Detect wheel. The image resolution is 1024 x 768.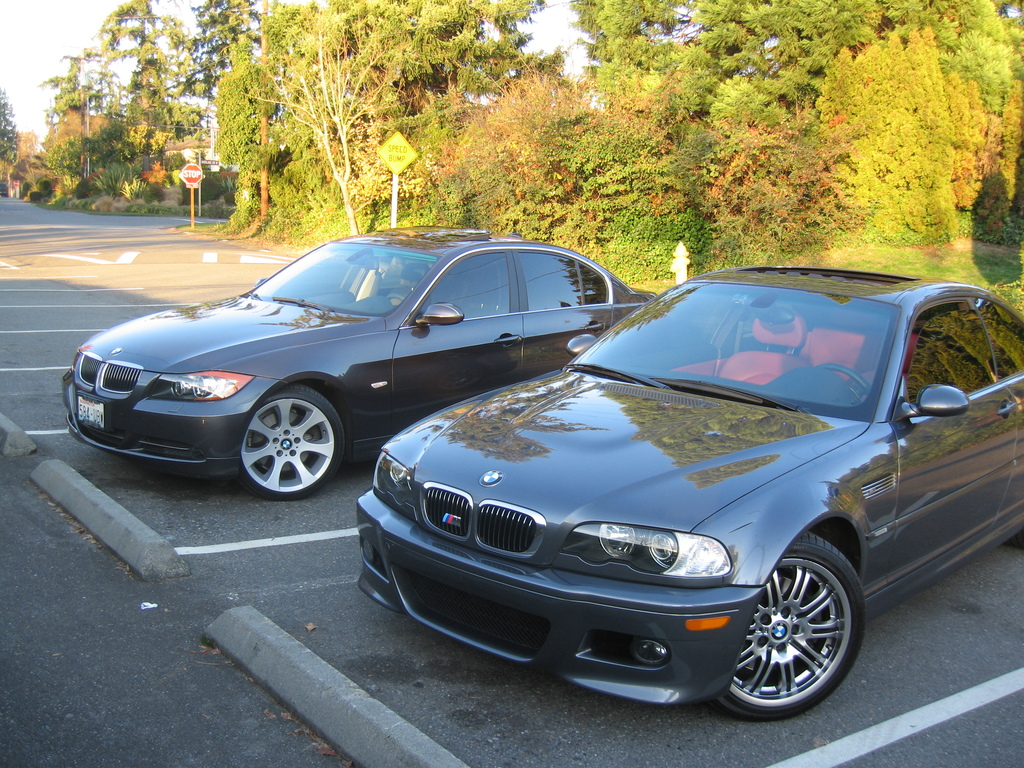
714/532/866/719.
